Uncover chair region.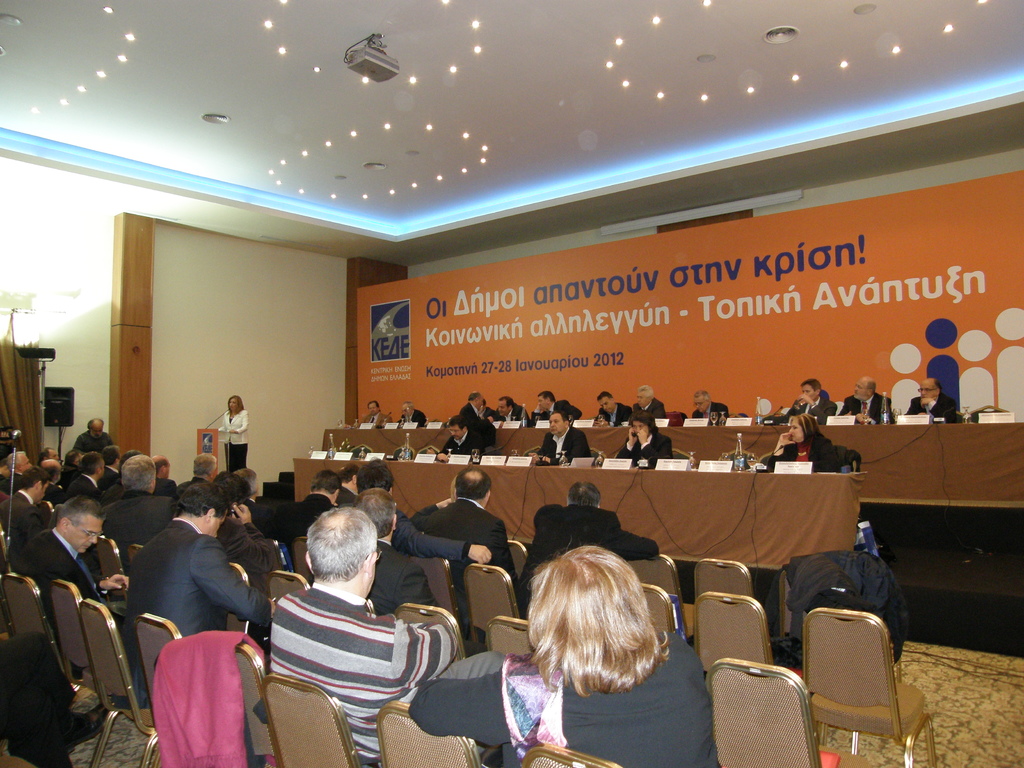
Uncovered: region(219, 563, 255, 640).
